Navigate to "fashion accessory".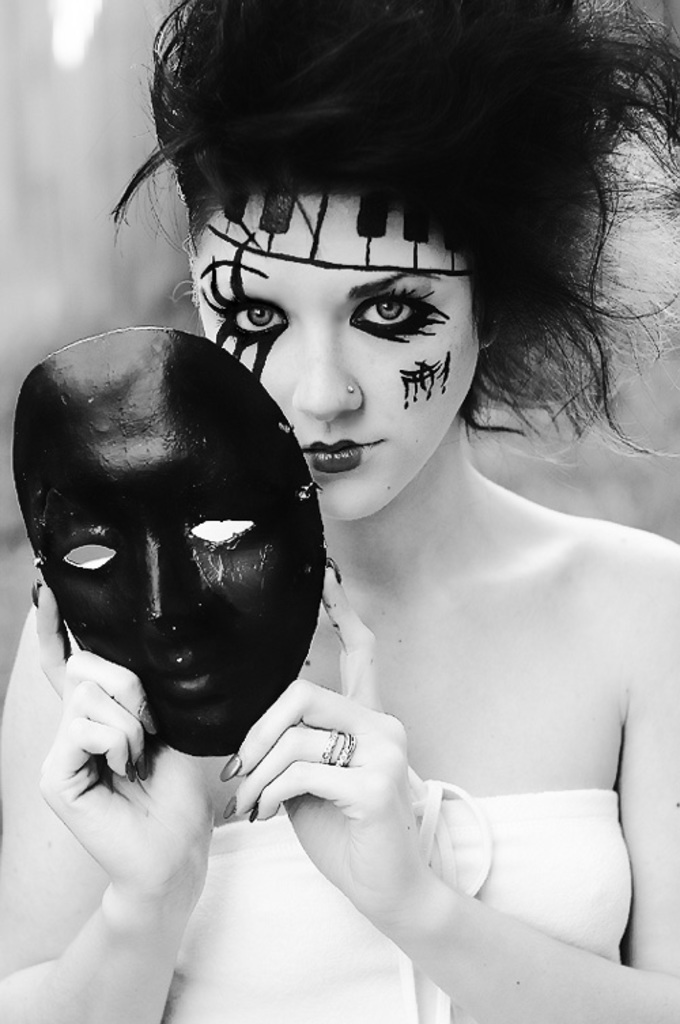
Navigation target: box(12, 321, 325, 753).
